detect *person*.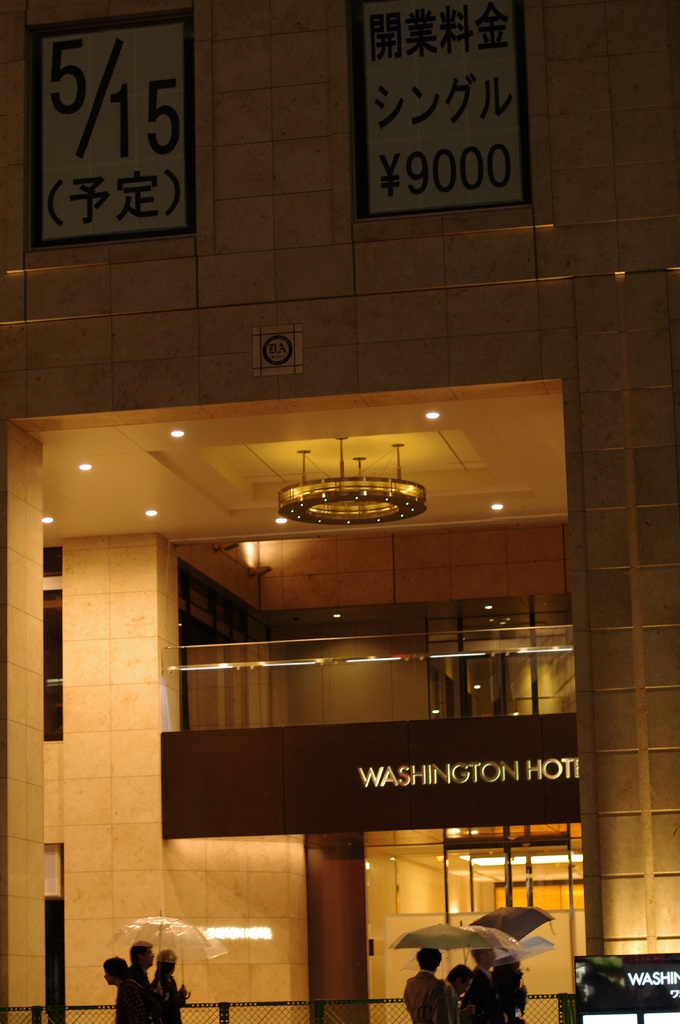
Detected at x1=463, y1=949, x2=498, y2=1023.
